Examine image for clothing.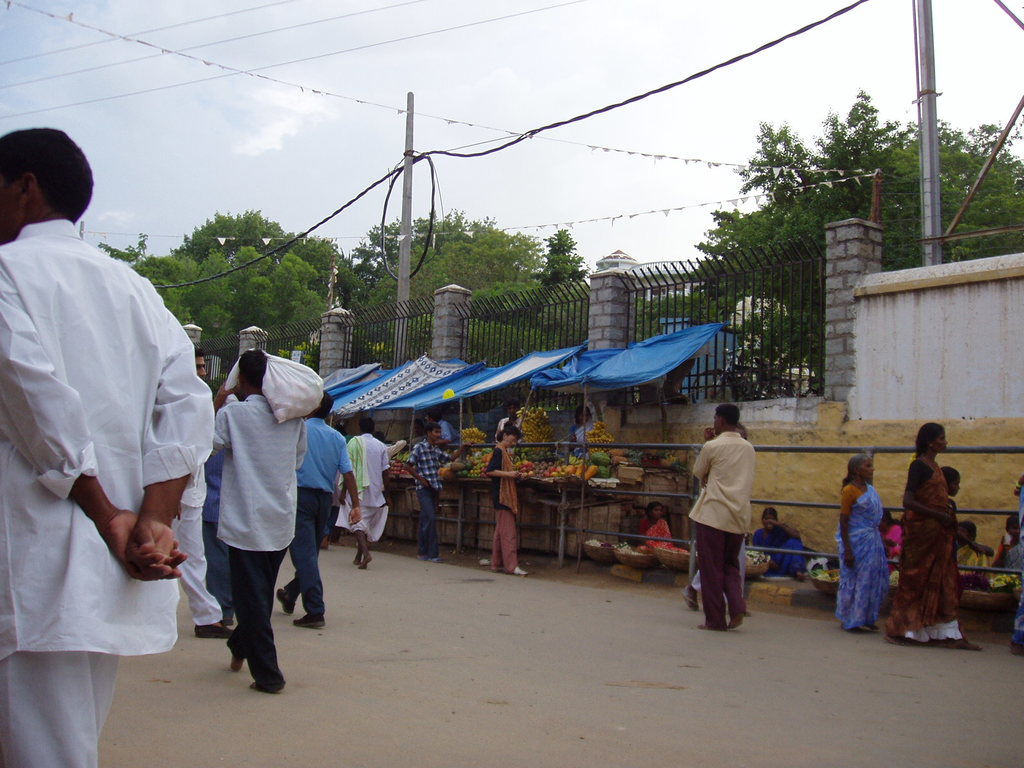
Examination result: 400,438,447,554.
